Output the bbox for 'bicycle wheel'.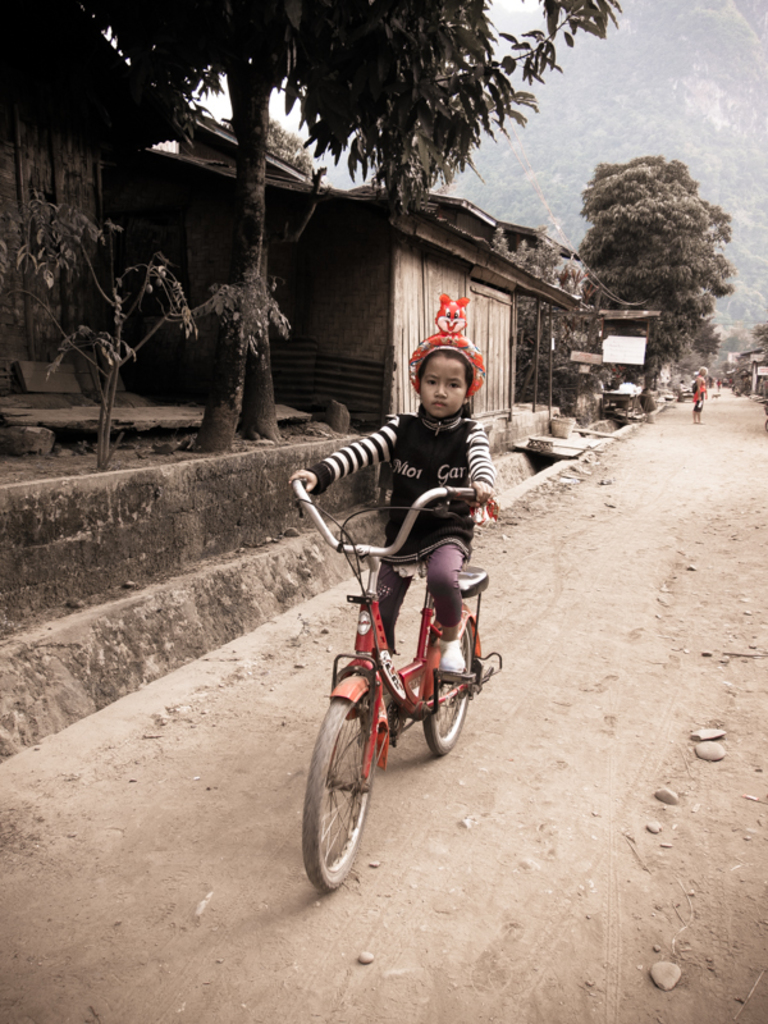
select_region(311, 701, 388, 897).
